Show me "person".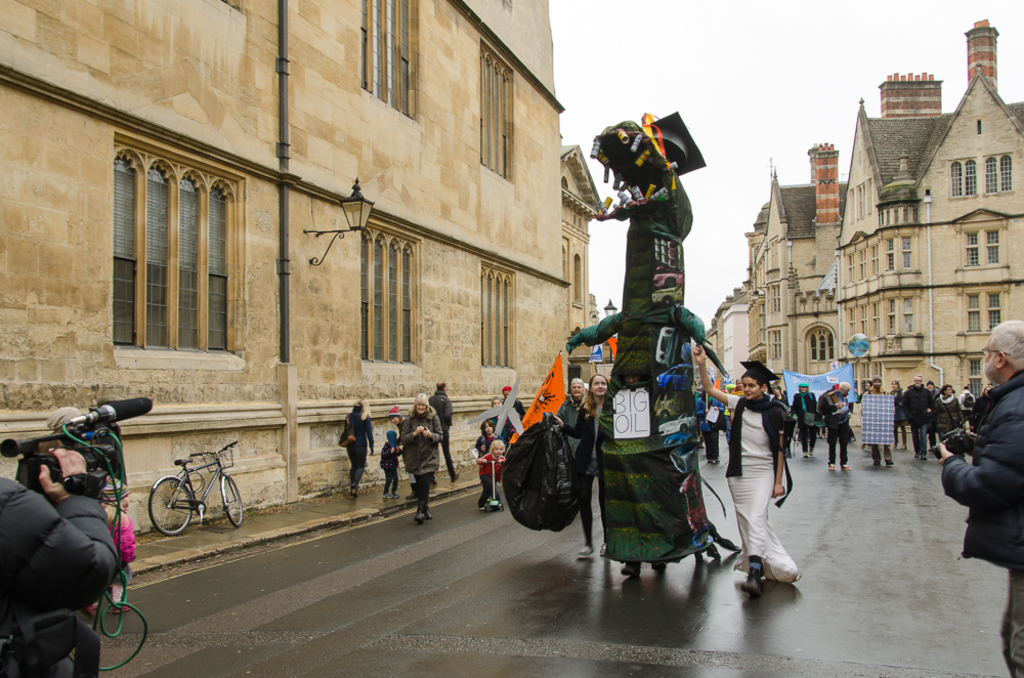
"person" is here: select_region(691, 345, 804, 600).
